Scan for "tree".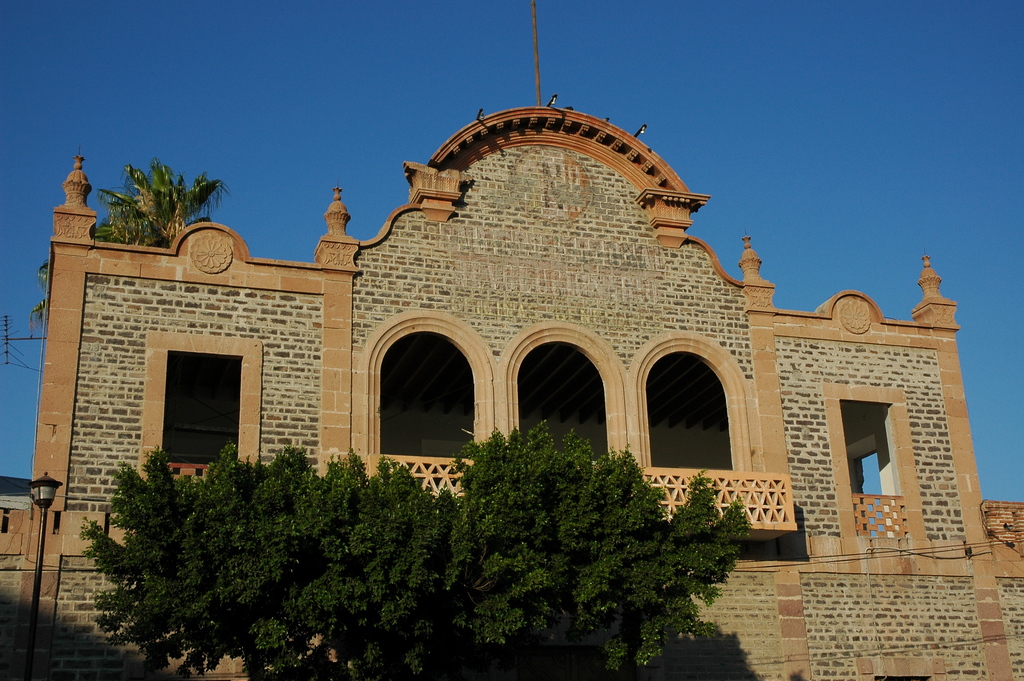
Scan result: [x1=33, y1=155, x2=232, y2=334].
